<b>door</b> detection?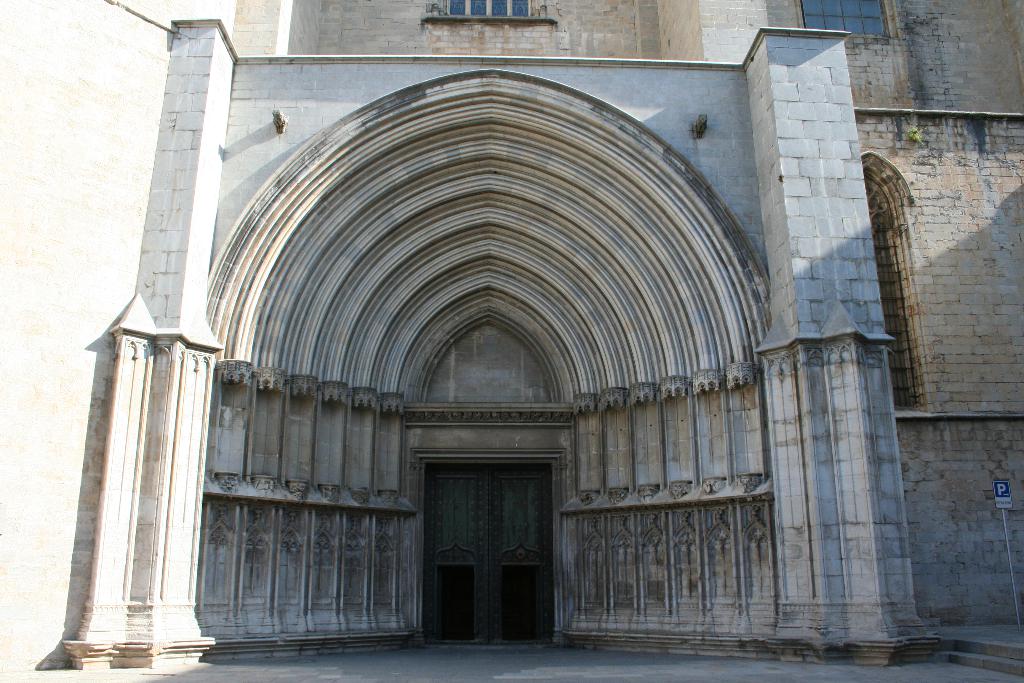
<region>415, 452, 561, 650</region>
